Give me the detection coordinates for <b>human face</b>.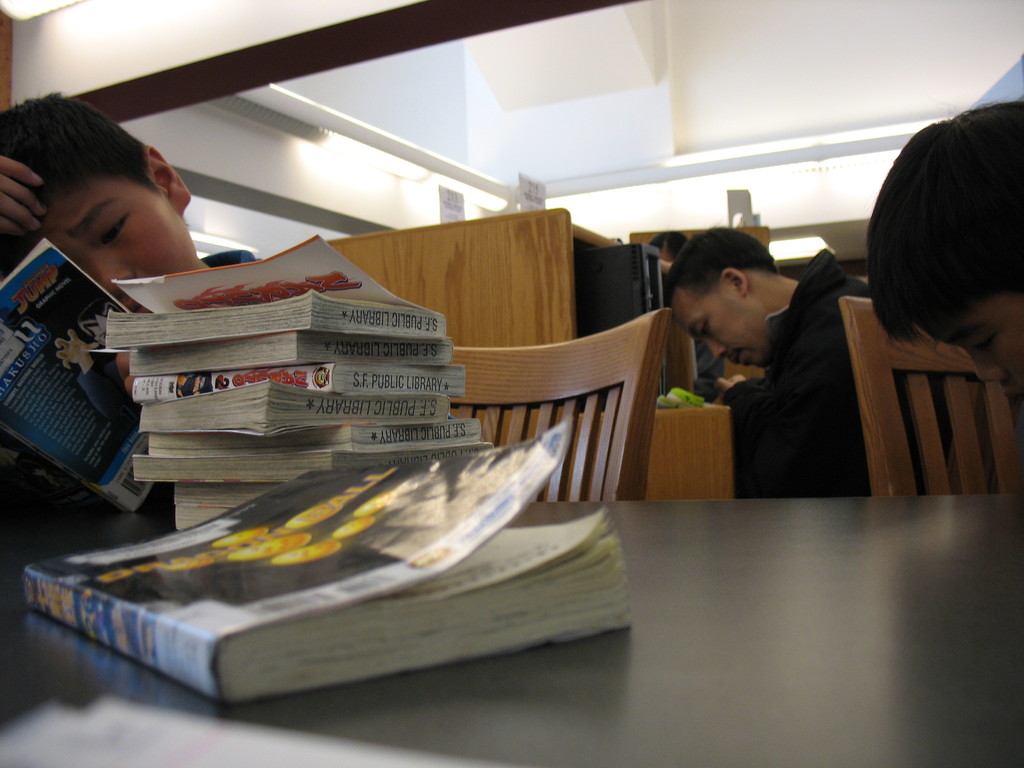
(left=10, top=187, right=200, bottom=317).
